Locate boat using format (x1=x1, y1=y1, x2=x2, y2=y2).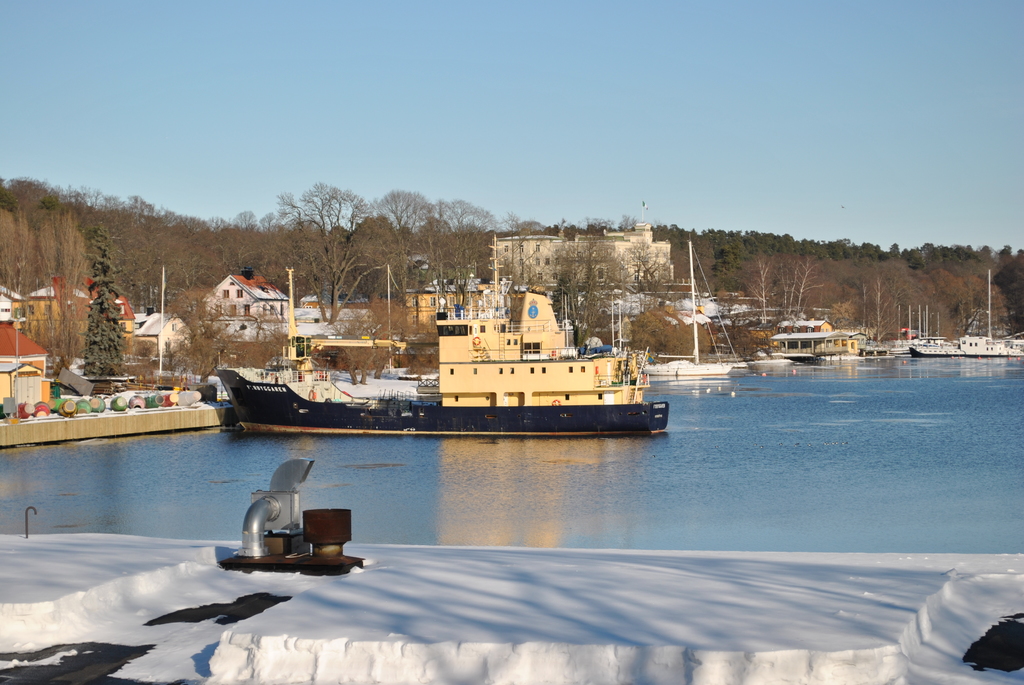
(x1=194, y1=240, x2=670, y2=441).
